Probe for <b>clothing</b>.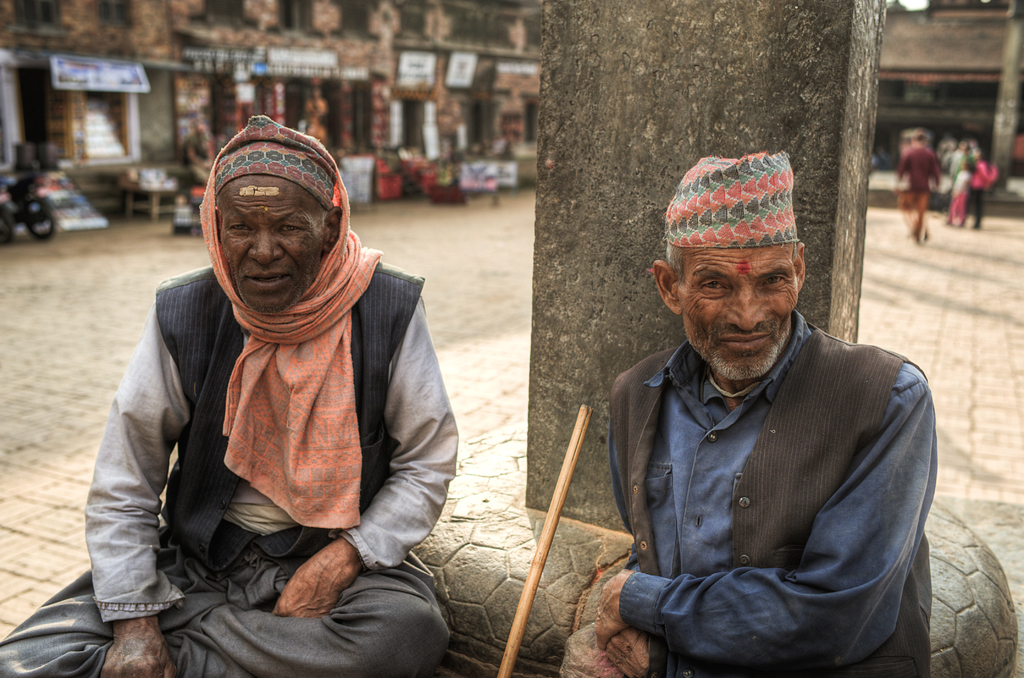
Probe result: <box>961,160,996,222</box>.
